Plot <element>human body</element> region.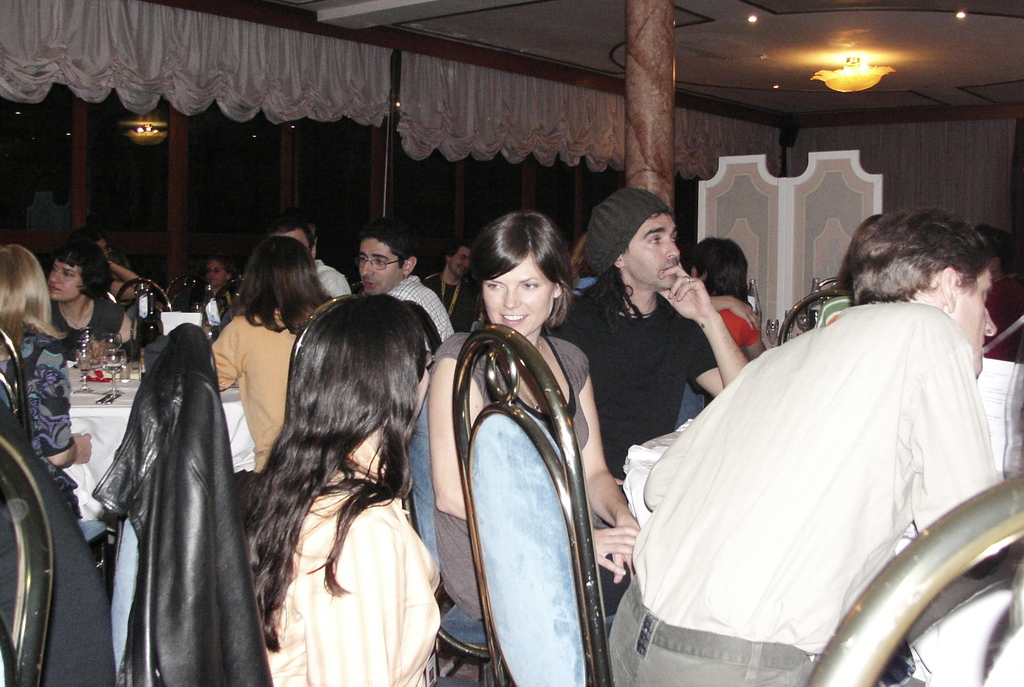
Plotted at x1=428 y1=274 x2=474 y2=336.
